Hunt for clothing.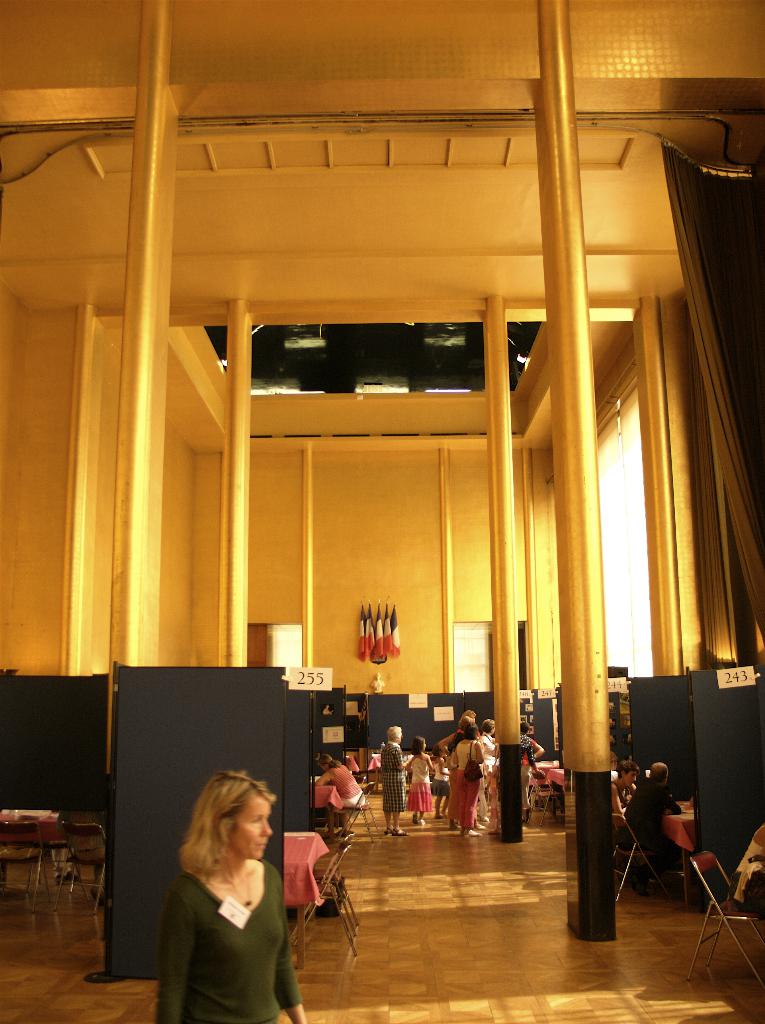
Hunted down at {"x1": 379, "y1": 748, "x2": 402, "y2": 815}.
